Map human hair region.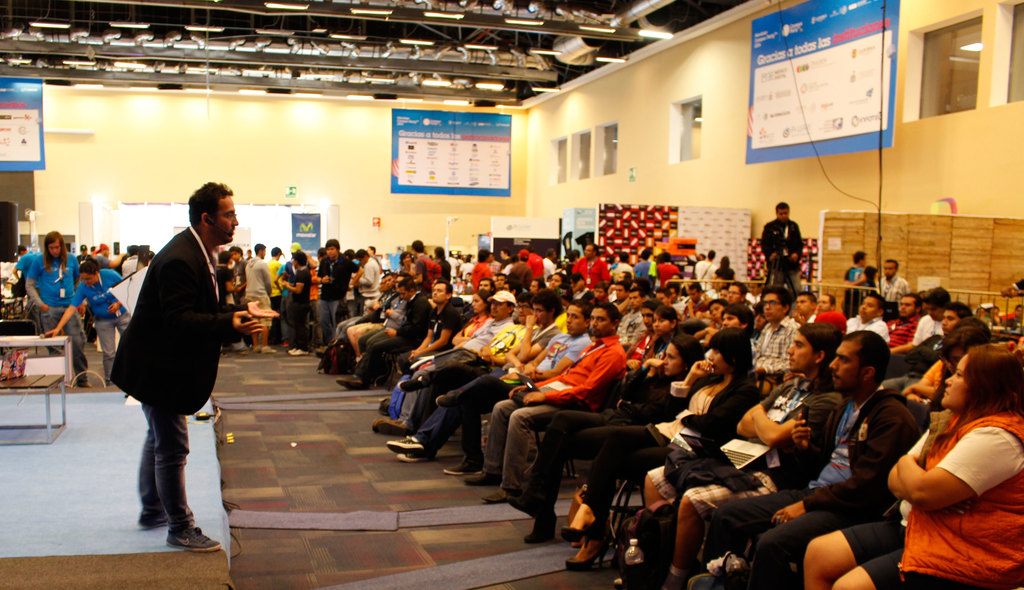
Mapped to [x1=76, y1=257, x2=101, y2=277].
